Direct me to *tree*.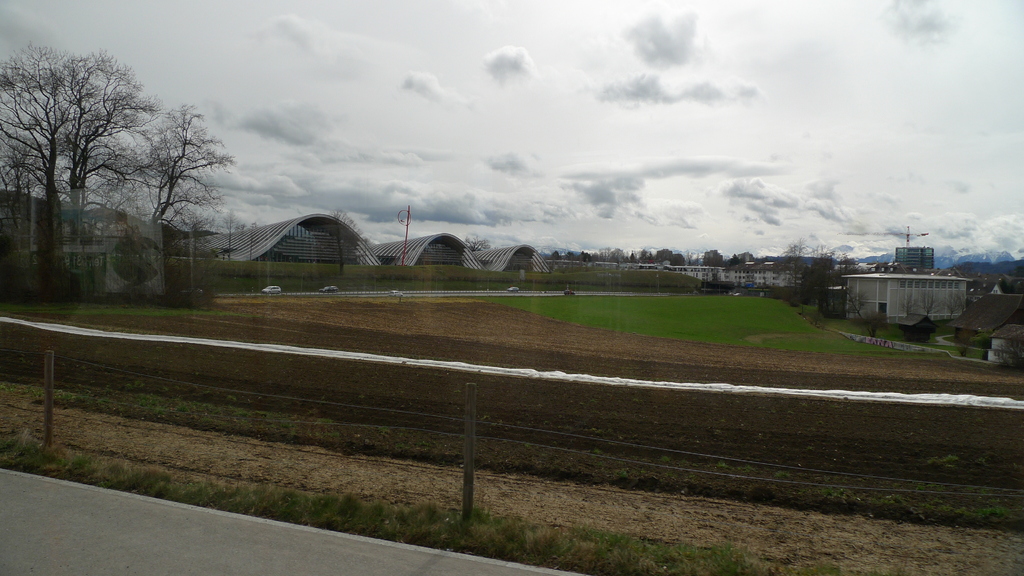
Direction: {"left": 324, "top": 208, "right": 366, "bottom": 279}.
